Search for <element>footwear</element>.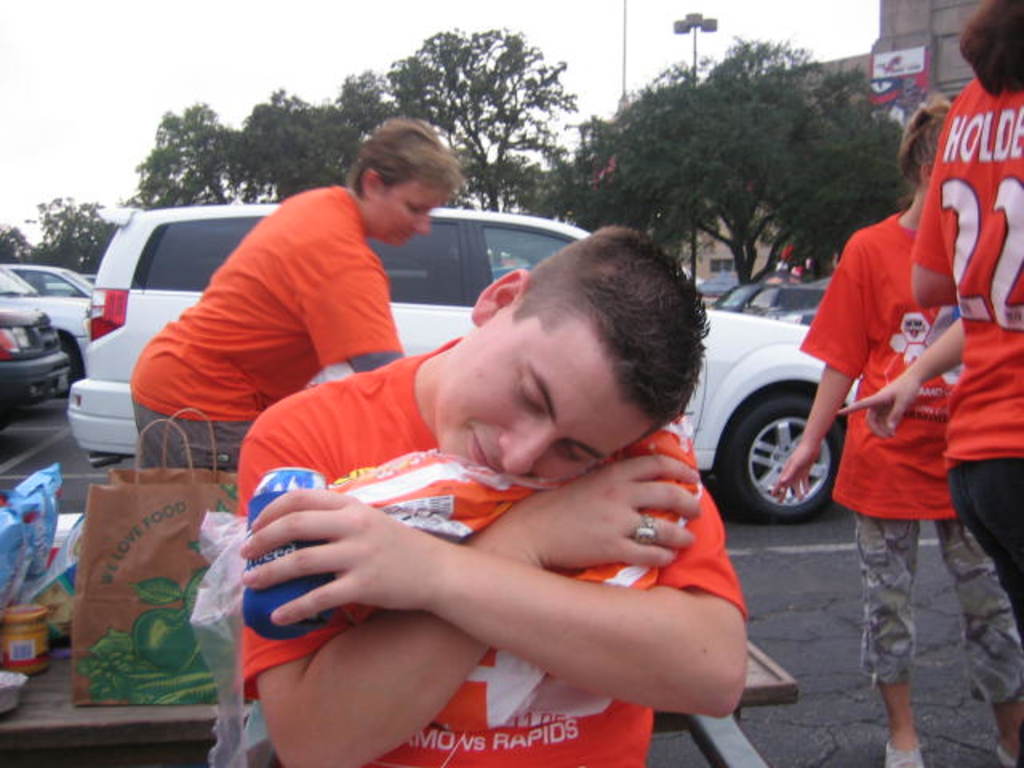
Found at 886, 741, 926, 766.
